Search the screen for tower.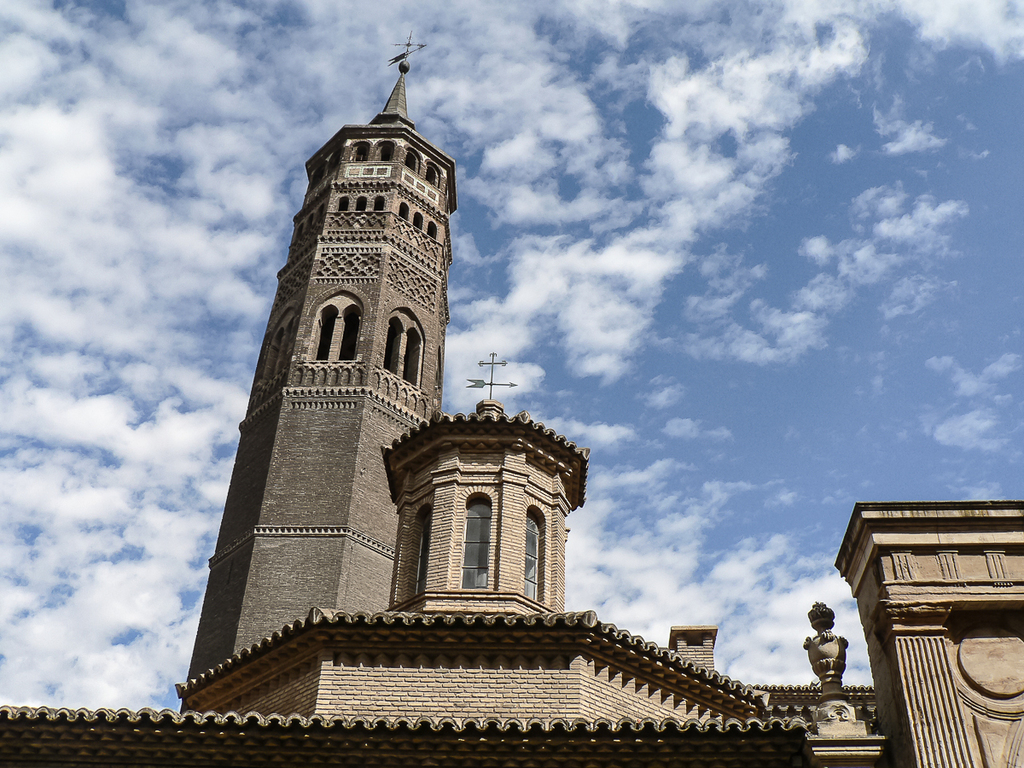
Found at l=841, t=496, r=1023, b=767.
